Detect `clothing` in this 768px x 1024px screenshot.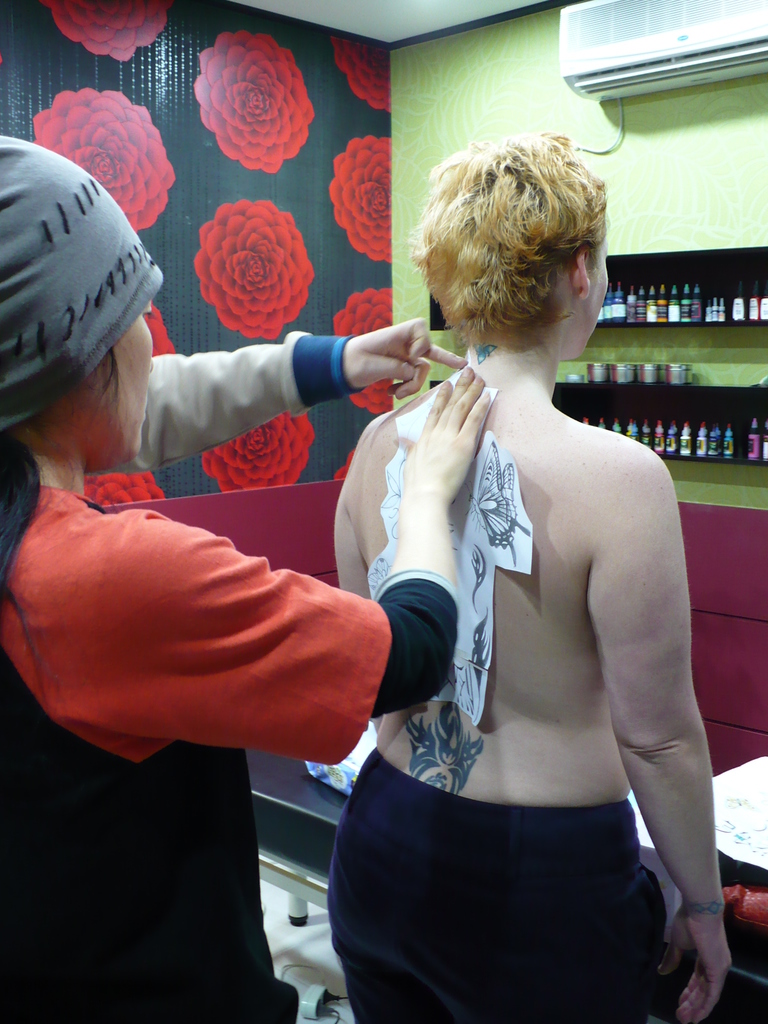
Detection: <bbox>0, 476, 468, 1023</bbox>.
